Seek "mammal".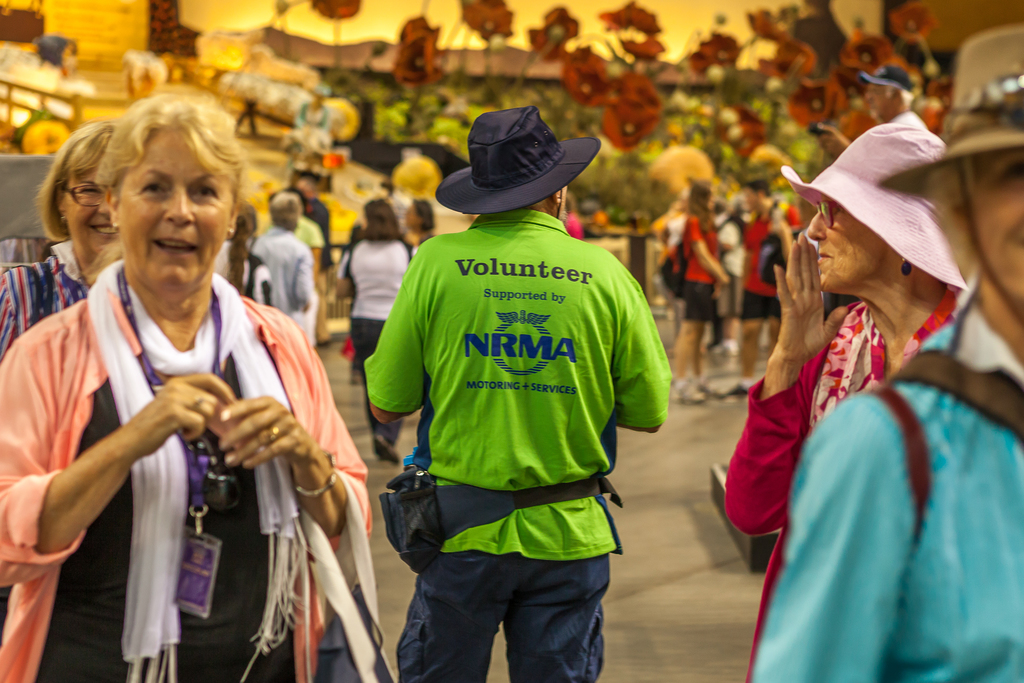
<box>0,119,113,350</box>.
